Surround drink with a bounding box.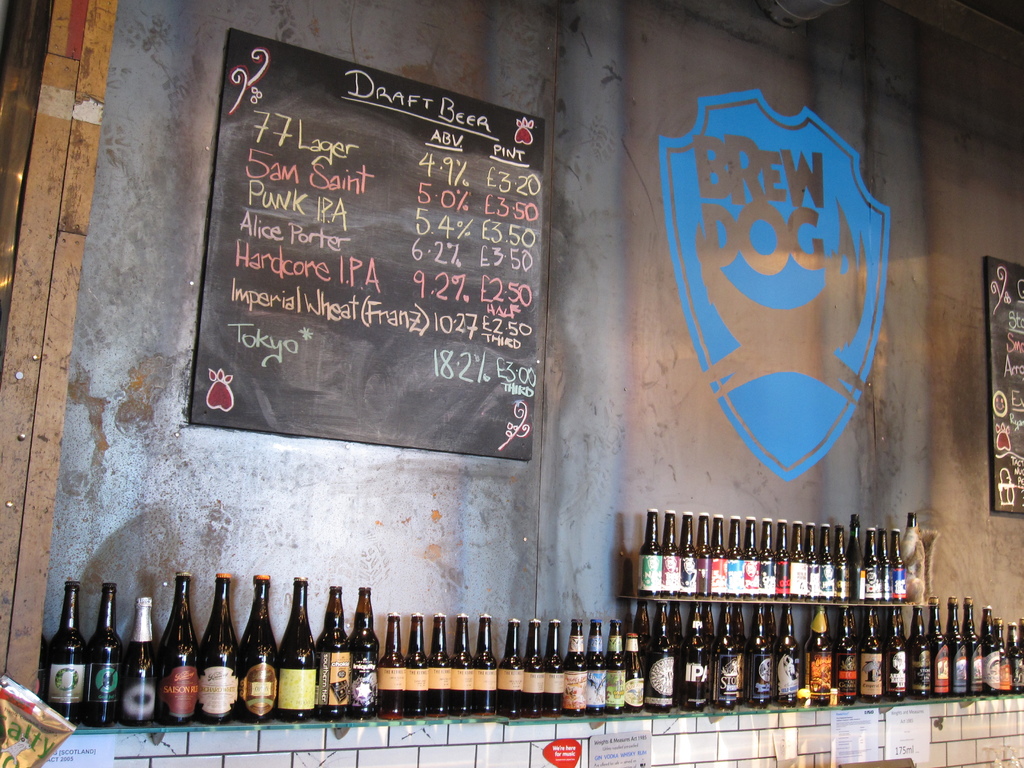
box=[874, 526, 890, 610].
